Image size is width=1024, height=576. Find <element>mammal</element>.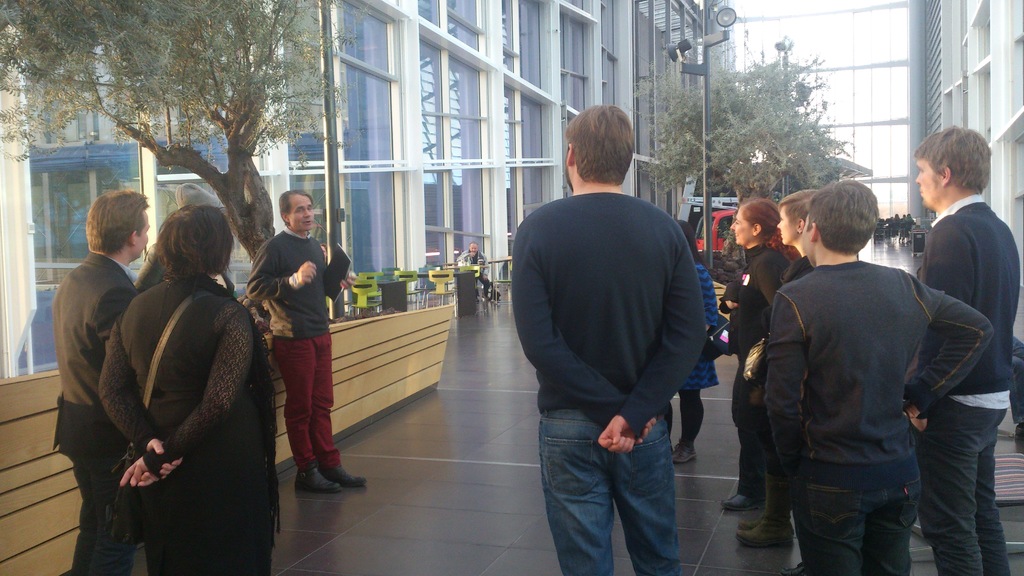
bbox(904, 122, 1023, 575).
